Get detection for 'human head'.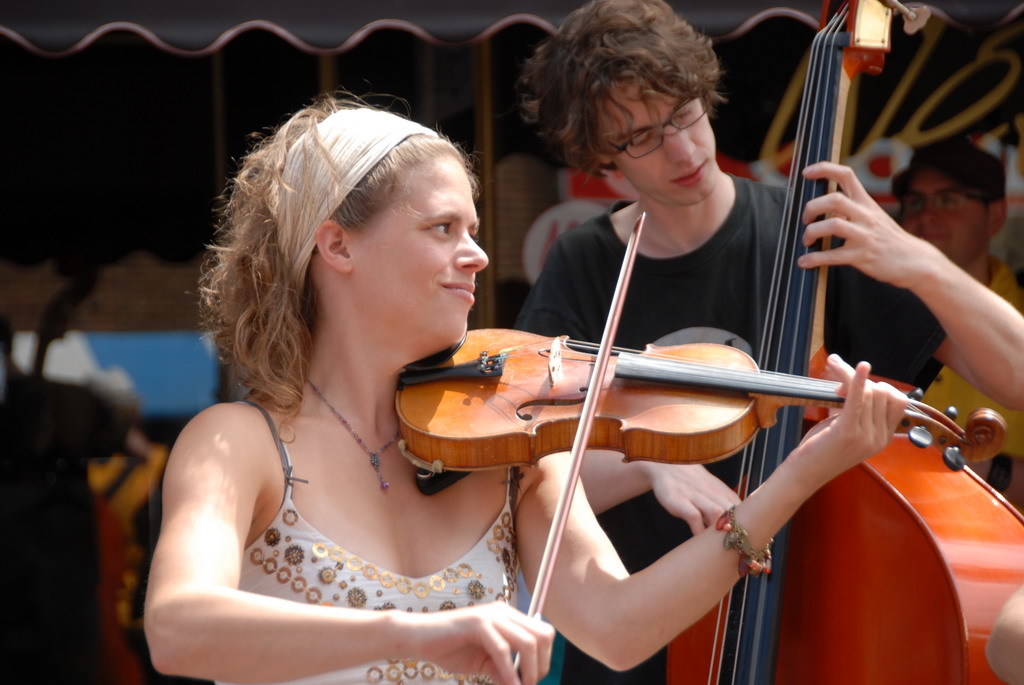
Detection: x1=886, y1=136, x2=1008, y2=265.
